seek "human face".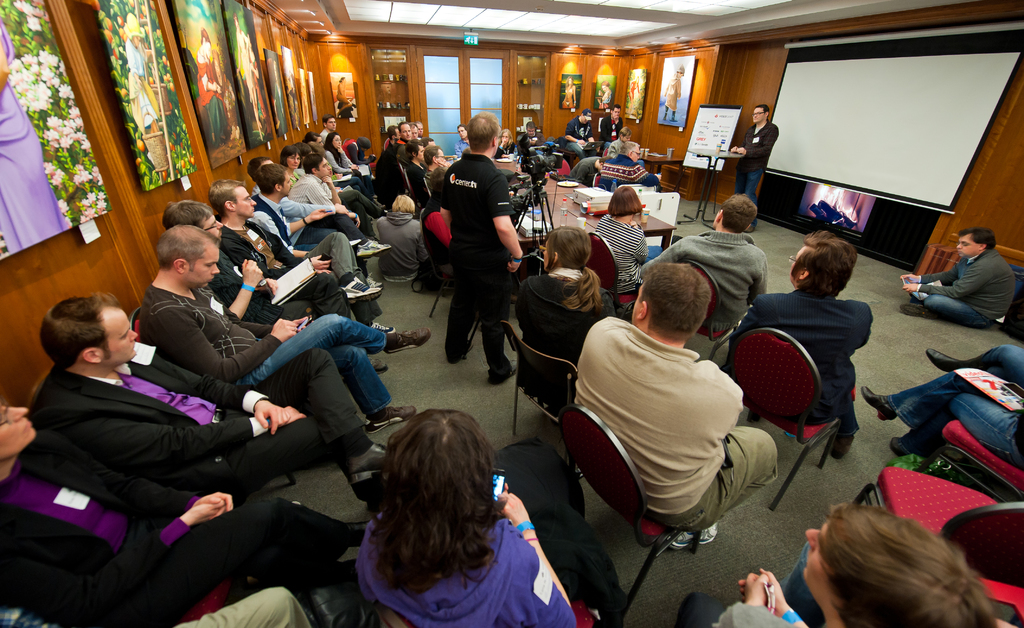
103:307:138:366.
